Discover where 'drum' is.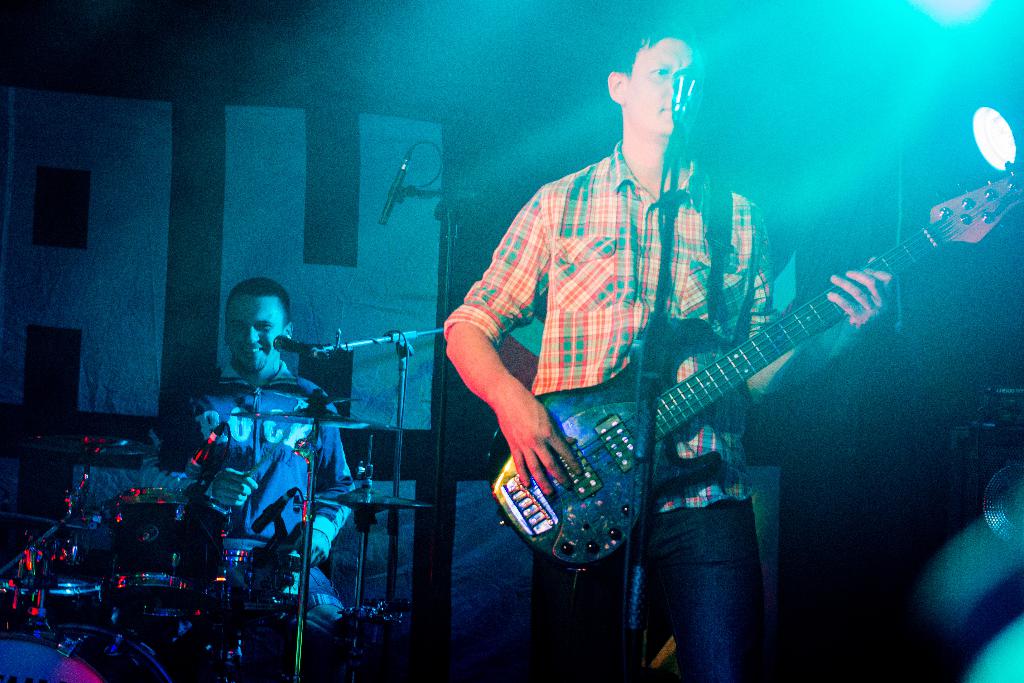
Discovered at <region>0, 621, 177, 682</region>.
